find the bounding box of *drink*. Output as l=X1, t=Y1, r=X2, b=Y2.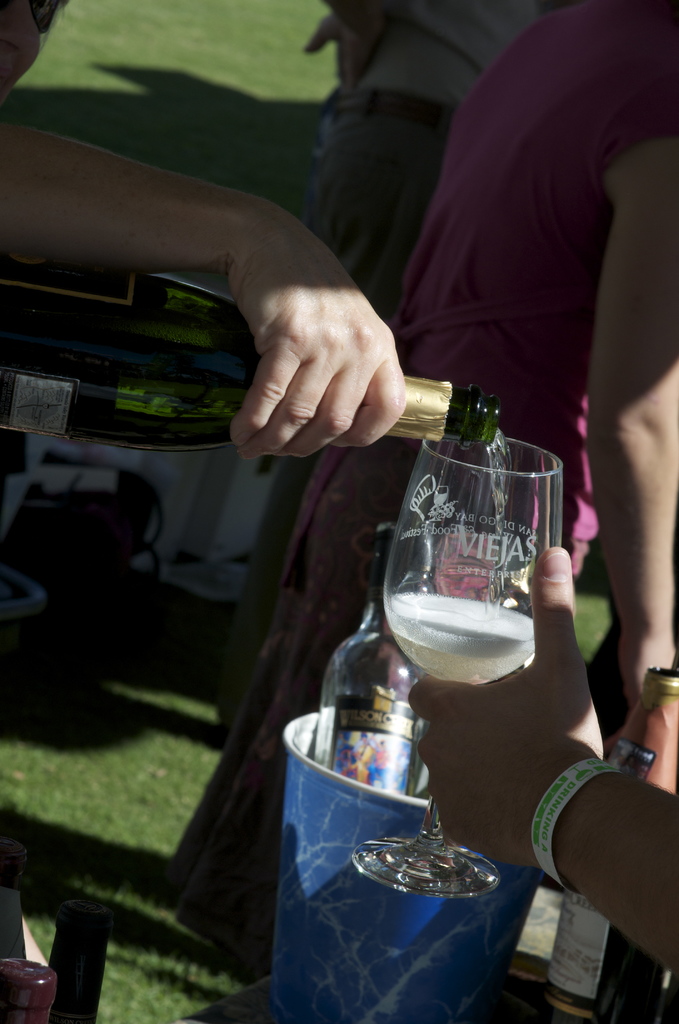
l=380, t=595, r=537, b=680.
